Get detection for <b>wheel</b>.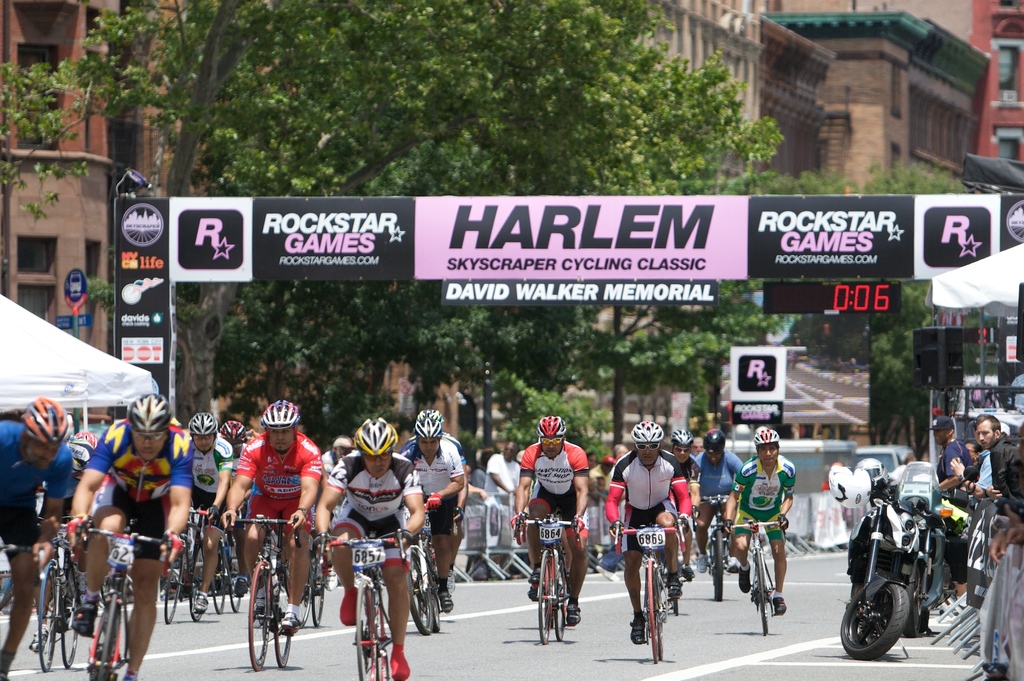
Detection: 552,552,565,645.
